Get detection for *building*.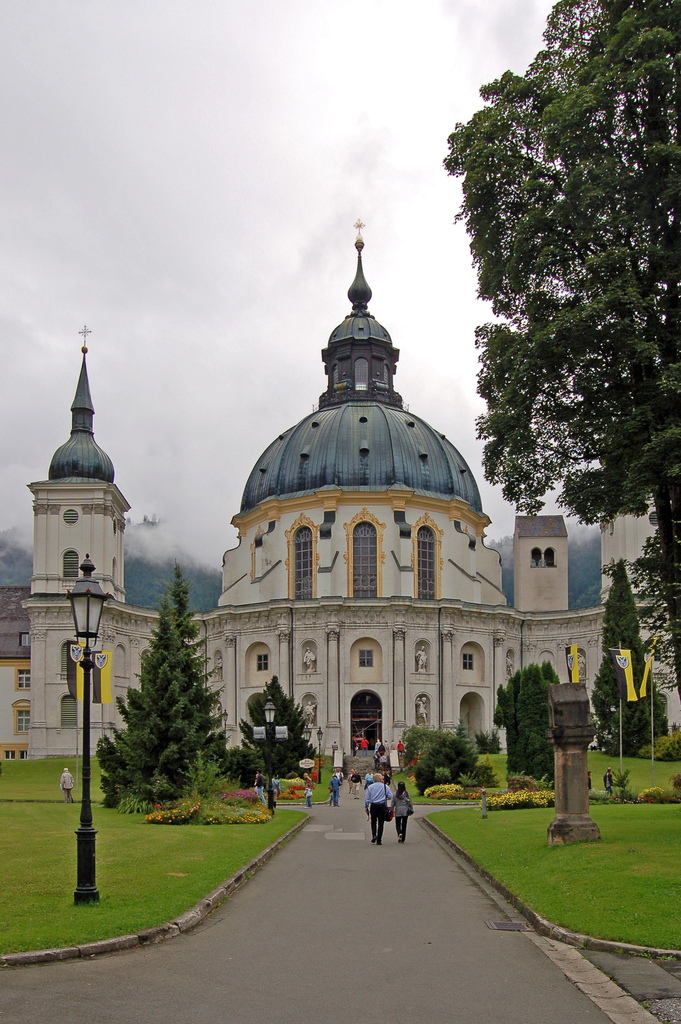
Detection: {"x1": 0, "y1": 216, "x2": 680, "y2": 787}.
